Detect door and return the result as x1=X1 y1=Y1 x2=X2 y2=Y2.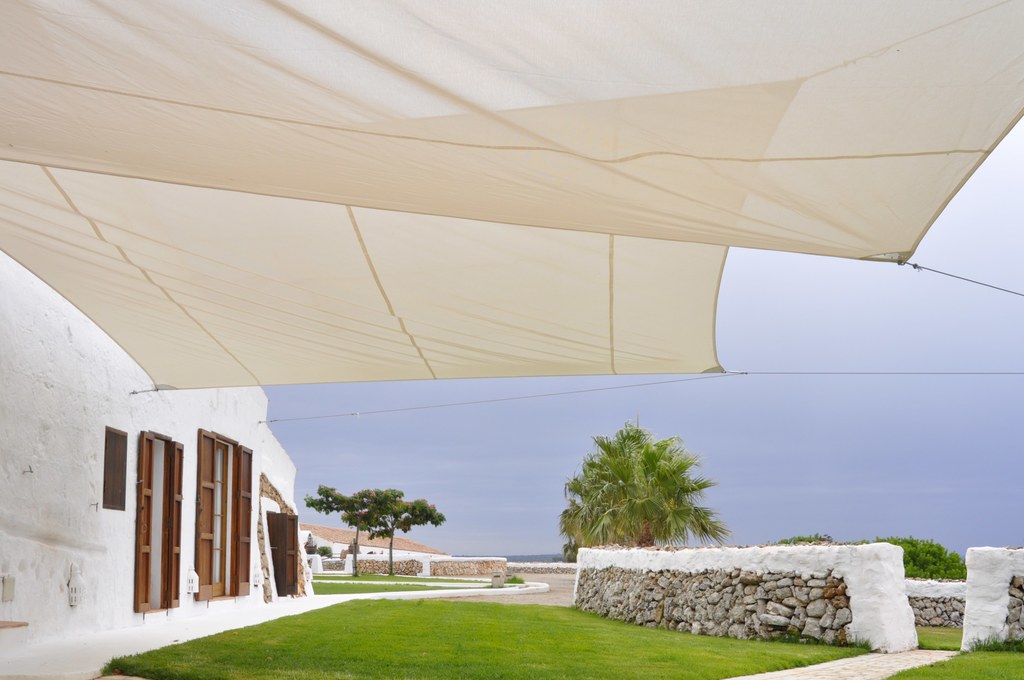
x1=234 y1=443 x2=253 y2=595.
